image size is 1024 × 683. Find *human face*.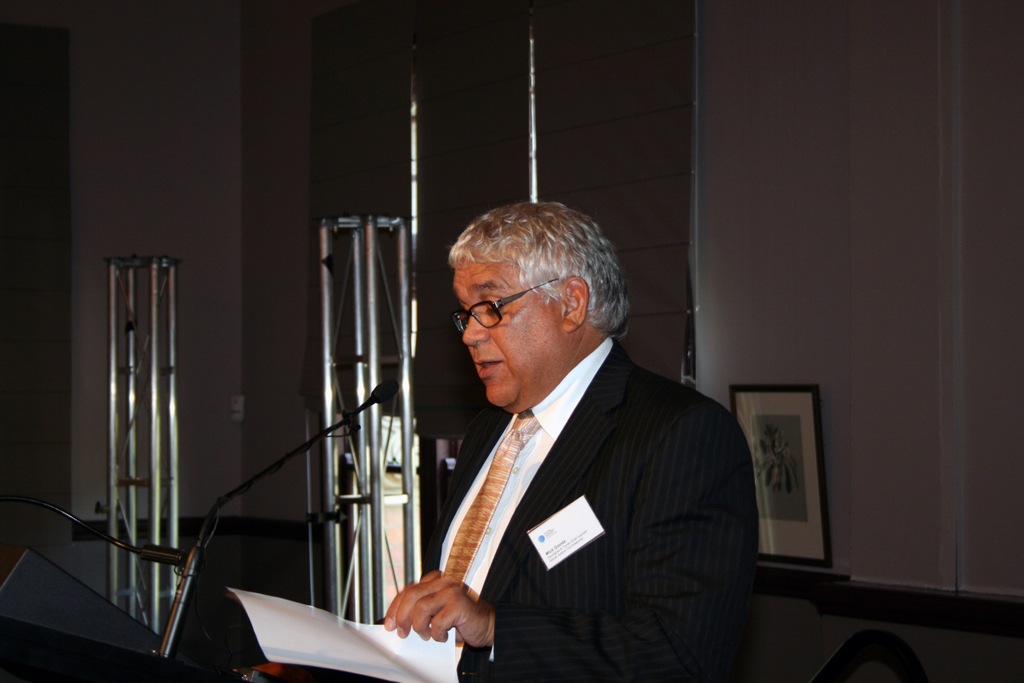
<region>461, 263, 559, 406</region>.
